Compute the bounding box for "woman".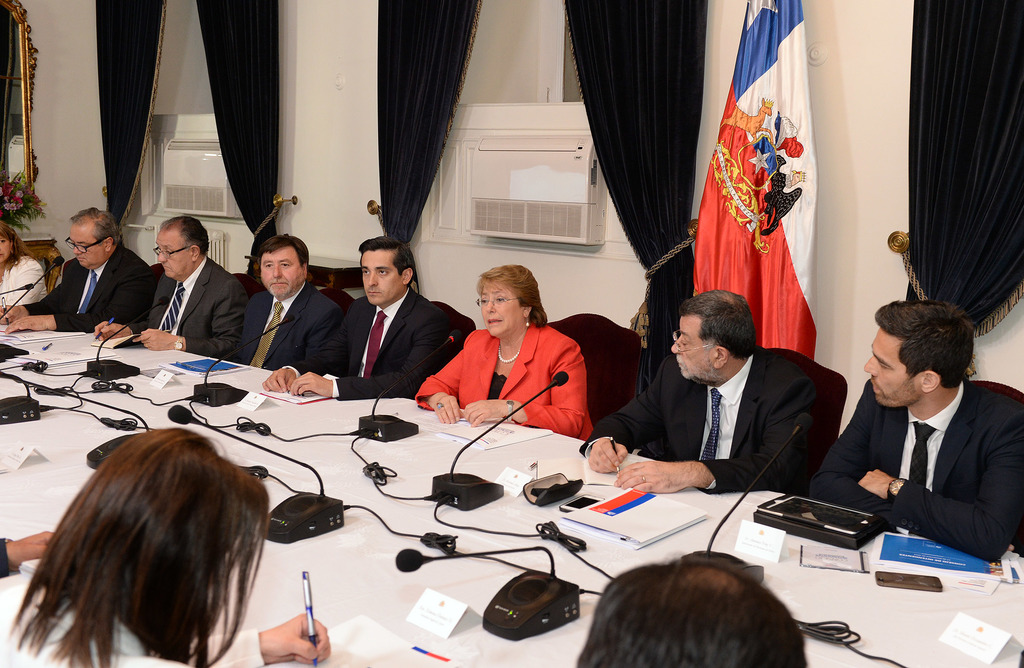
426 258 612 441.
